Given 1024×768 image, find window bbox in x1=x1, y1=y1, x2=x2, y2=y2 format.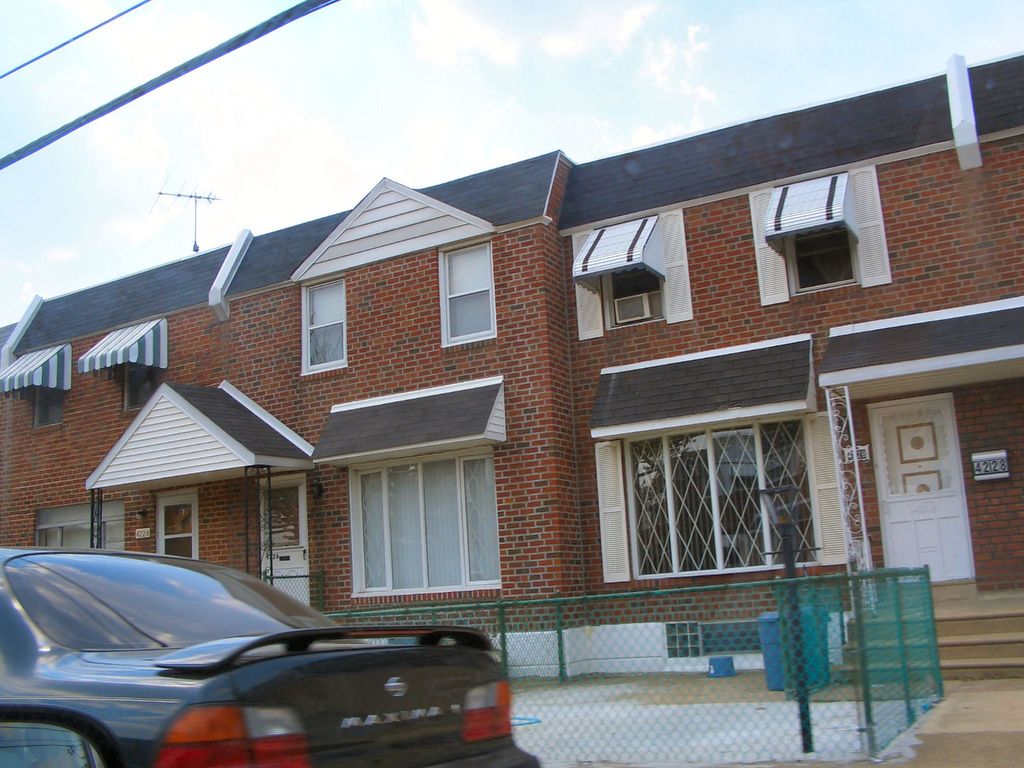
x1=749, y1=159, x2=886, y2=306.
